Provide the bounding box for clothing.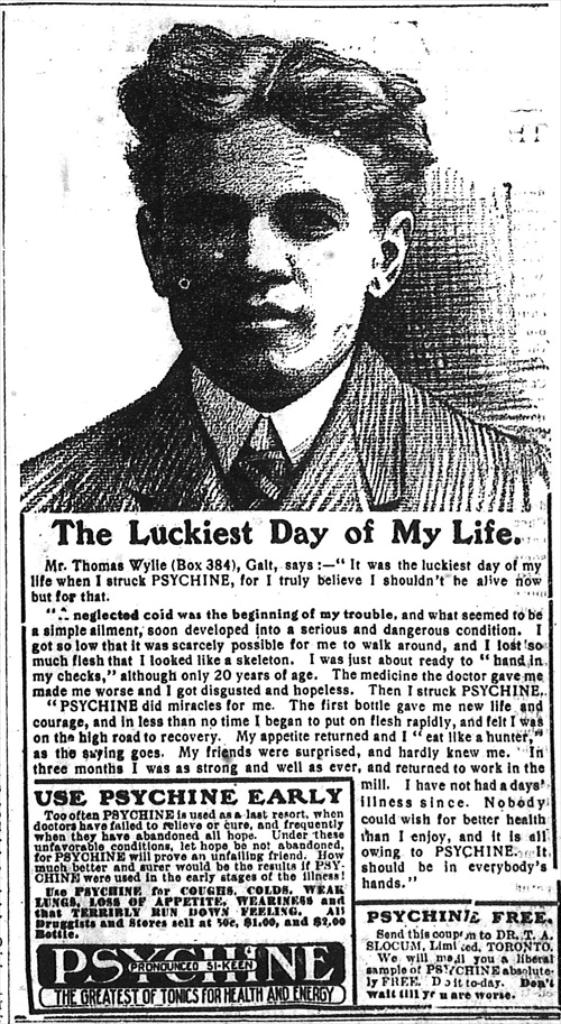
[0, 288, 554, 517].
